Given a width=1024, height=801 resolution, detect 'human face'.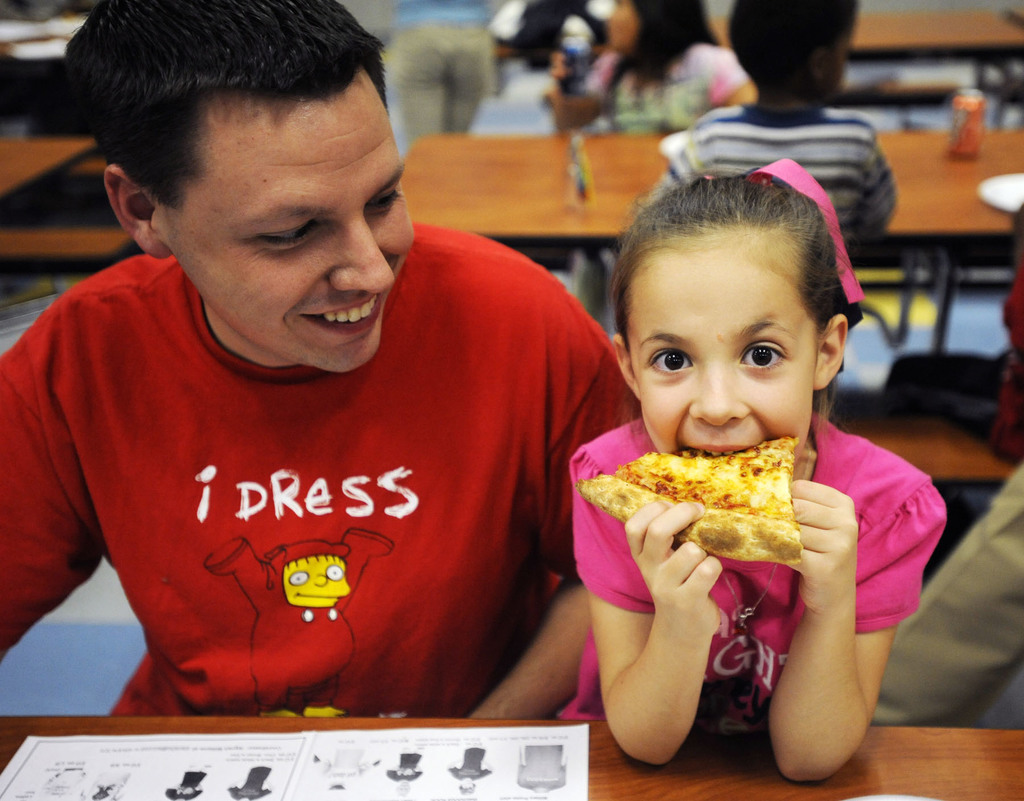
[625, 241, 813, 461].
